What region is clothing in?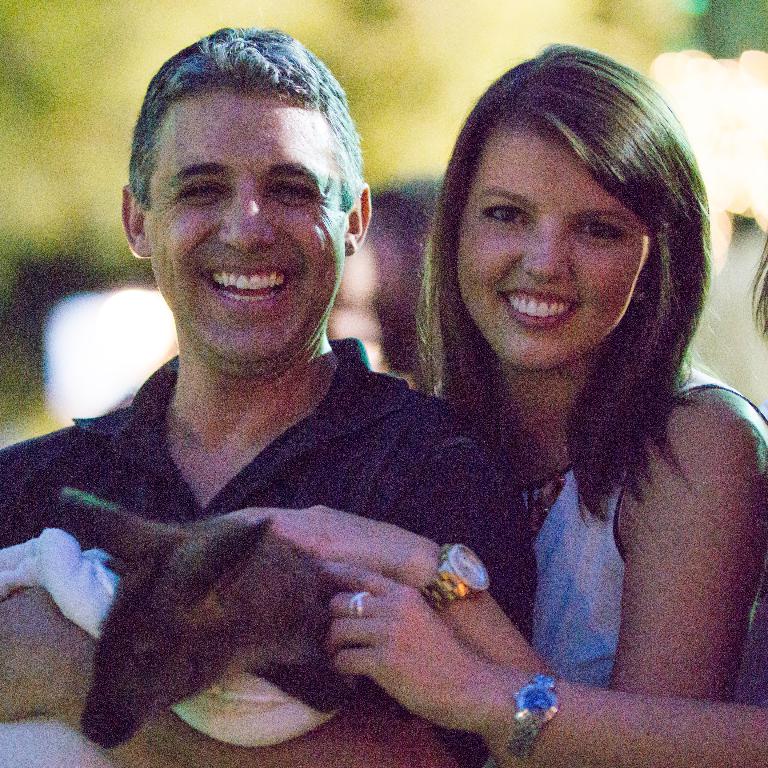
[1,327,538,767].
